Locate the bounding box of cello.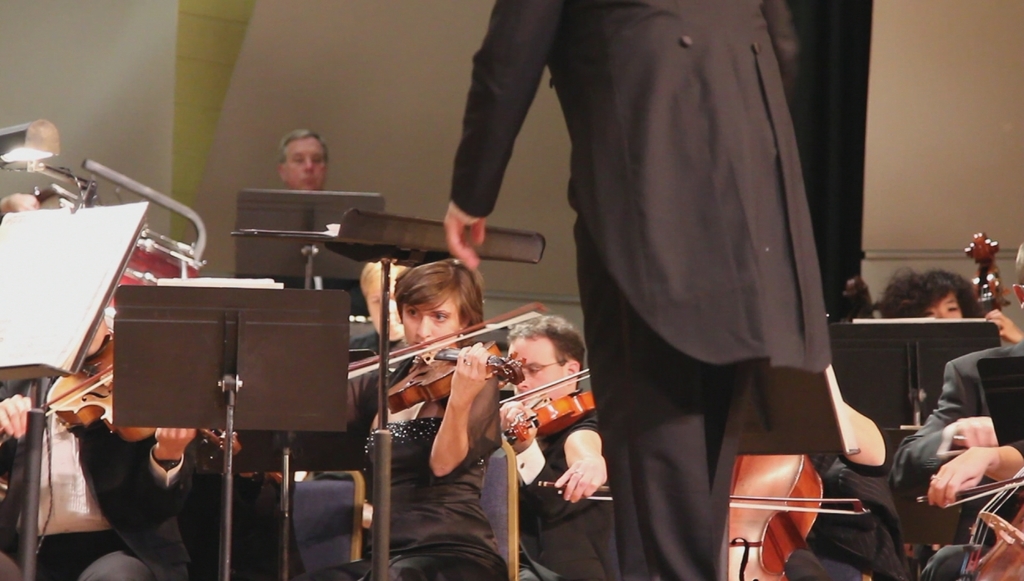
Bounding box: crop(501, 370, 597, 445).
